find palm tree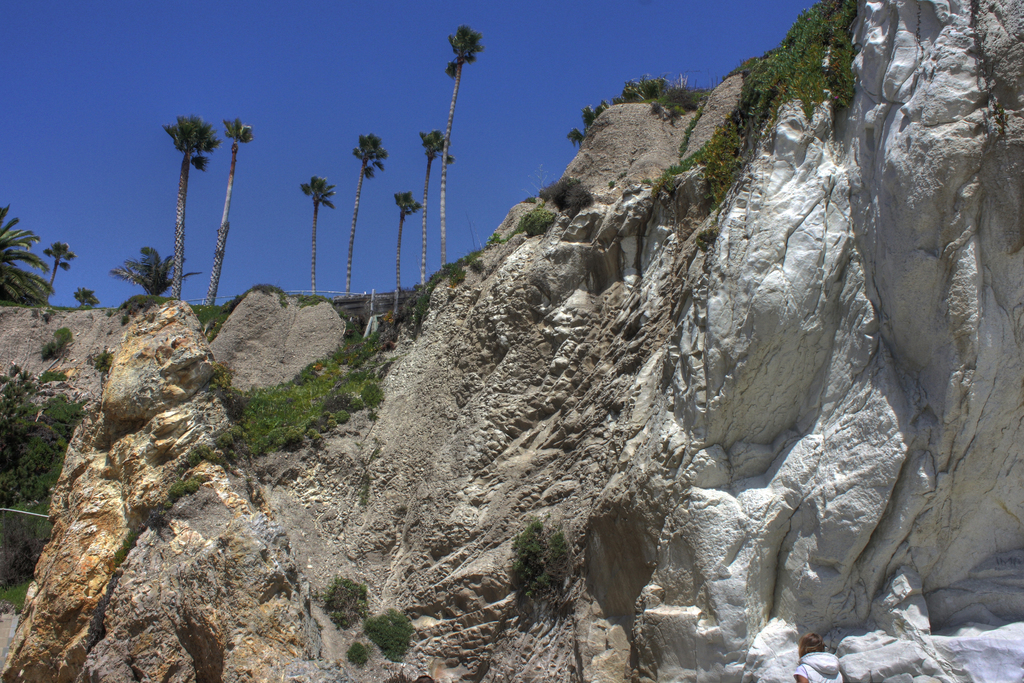
[200,113,264,314]
